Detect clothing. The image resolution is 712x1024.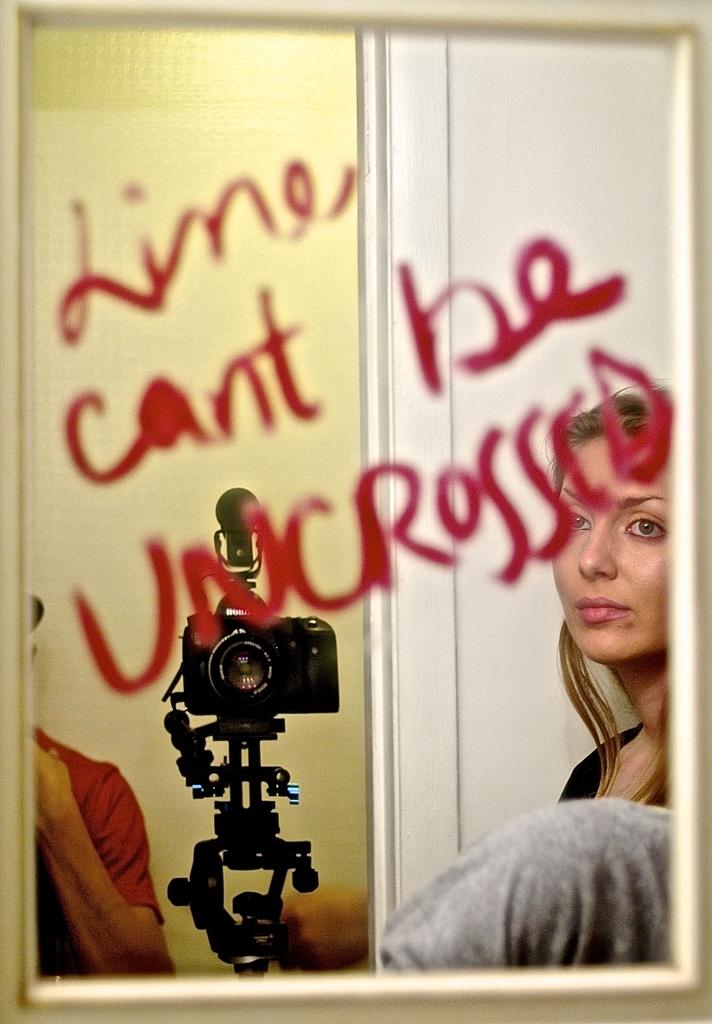
l=30, t=746, r=158, b=965.
